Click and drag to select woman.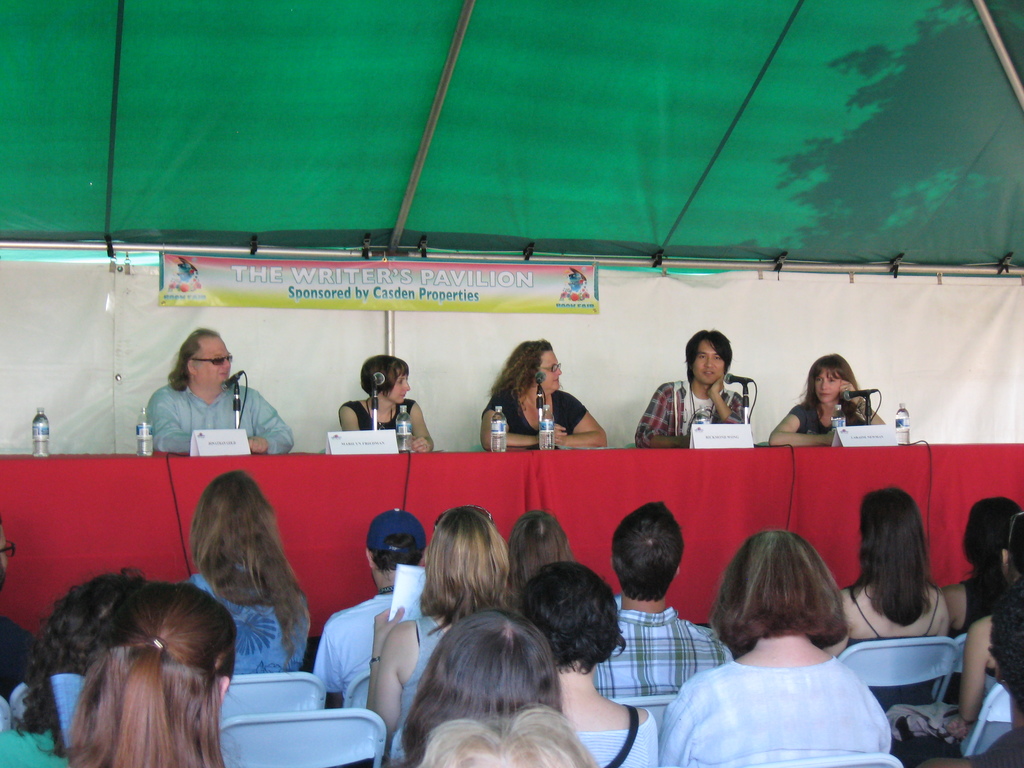
Selection: 941 494 1023 710.
